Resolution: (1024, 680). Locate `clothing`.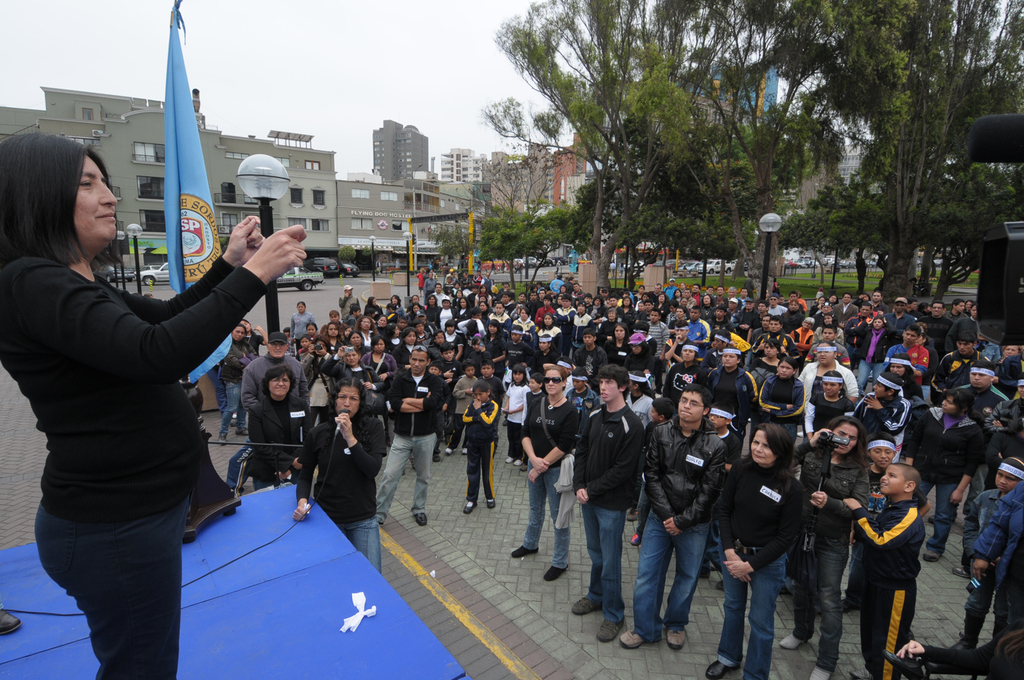
(21,141,264,674).
